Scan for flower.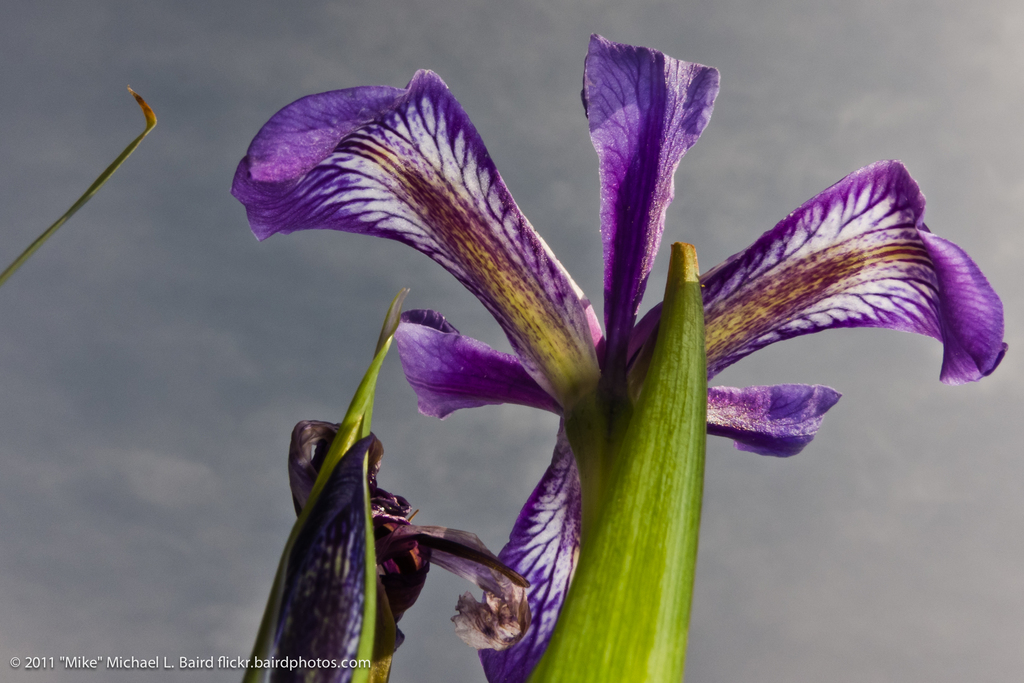
Scan result: BBox(221, 12, 996, 647).
